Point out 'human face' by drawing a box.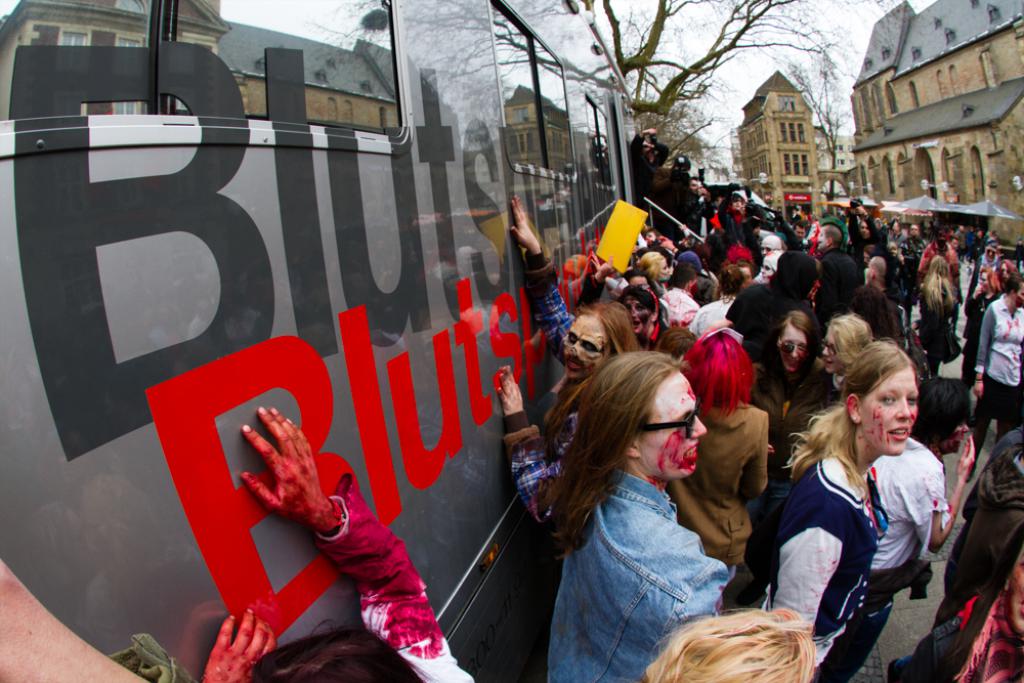
(x1=622, y1=297, x2=651, y2=331).
